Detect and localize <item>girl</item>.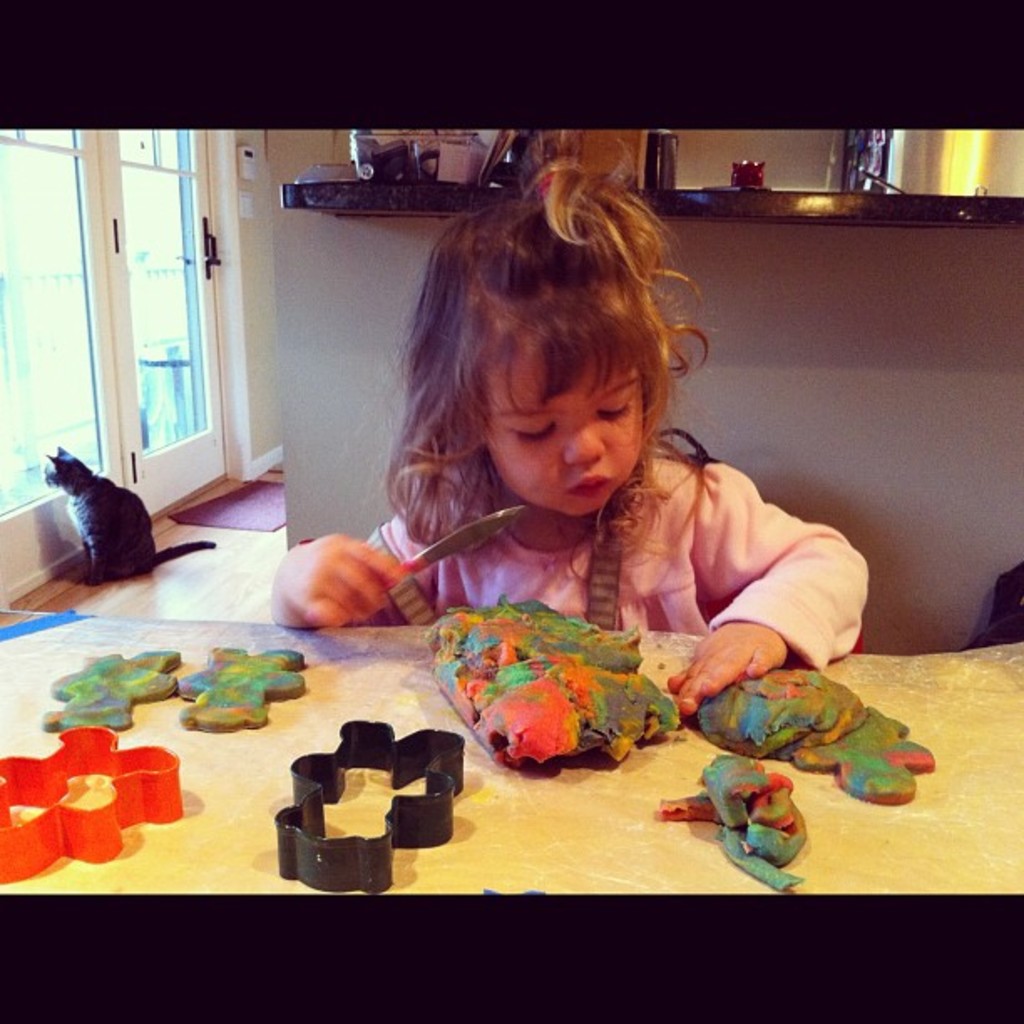
Localized at 294, 273, 840, 731.
